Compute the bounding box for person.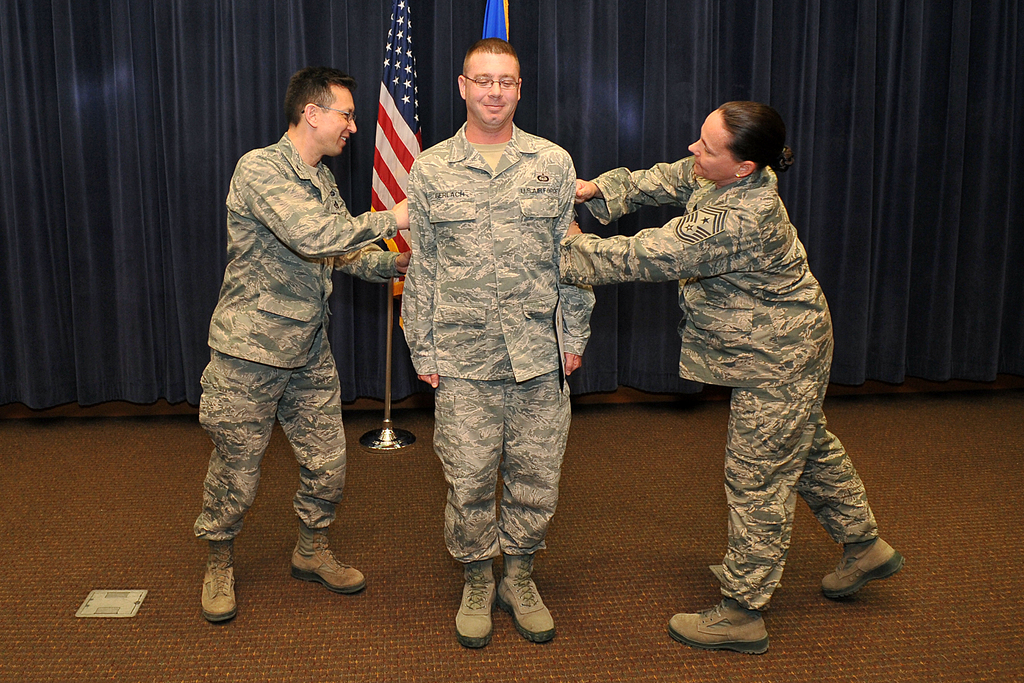
(left=387, top=31, right=602, bottom=661).
